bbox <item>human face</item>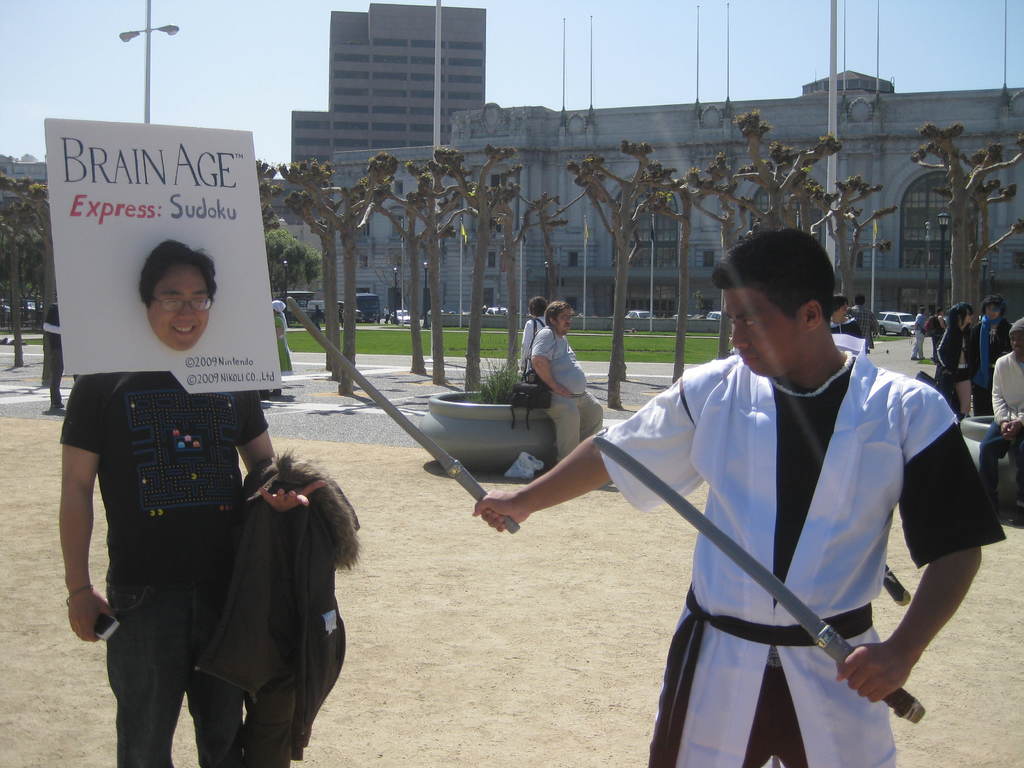
l=556, t=305, r=570, b=336
